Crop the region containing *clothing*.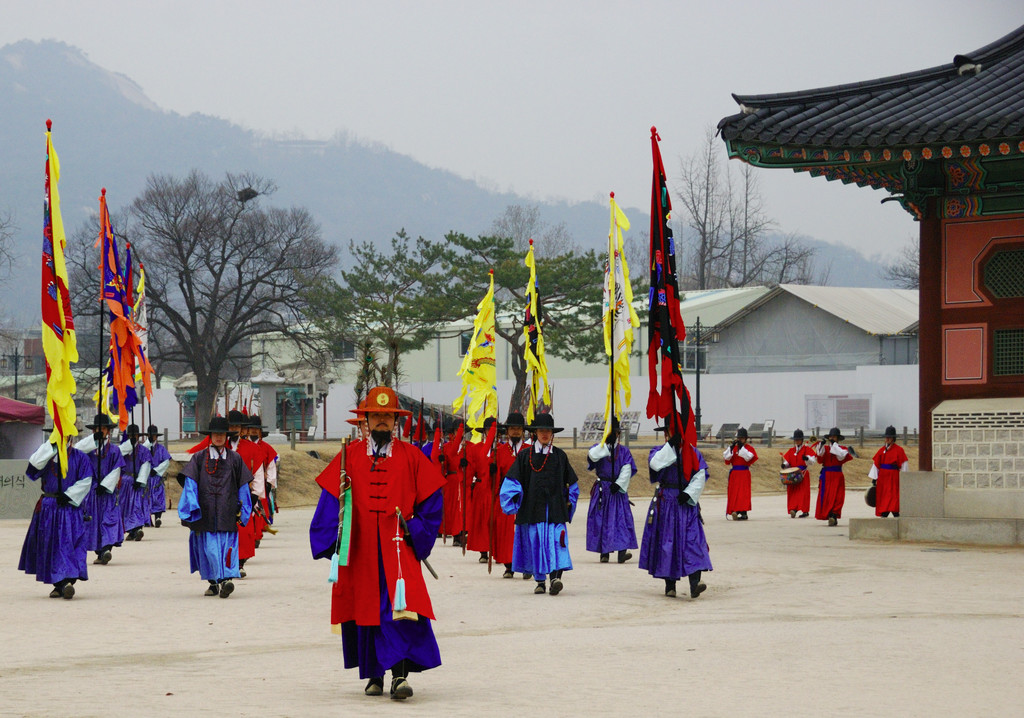
Crop region: crop(175, 450, 253, 592).
